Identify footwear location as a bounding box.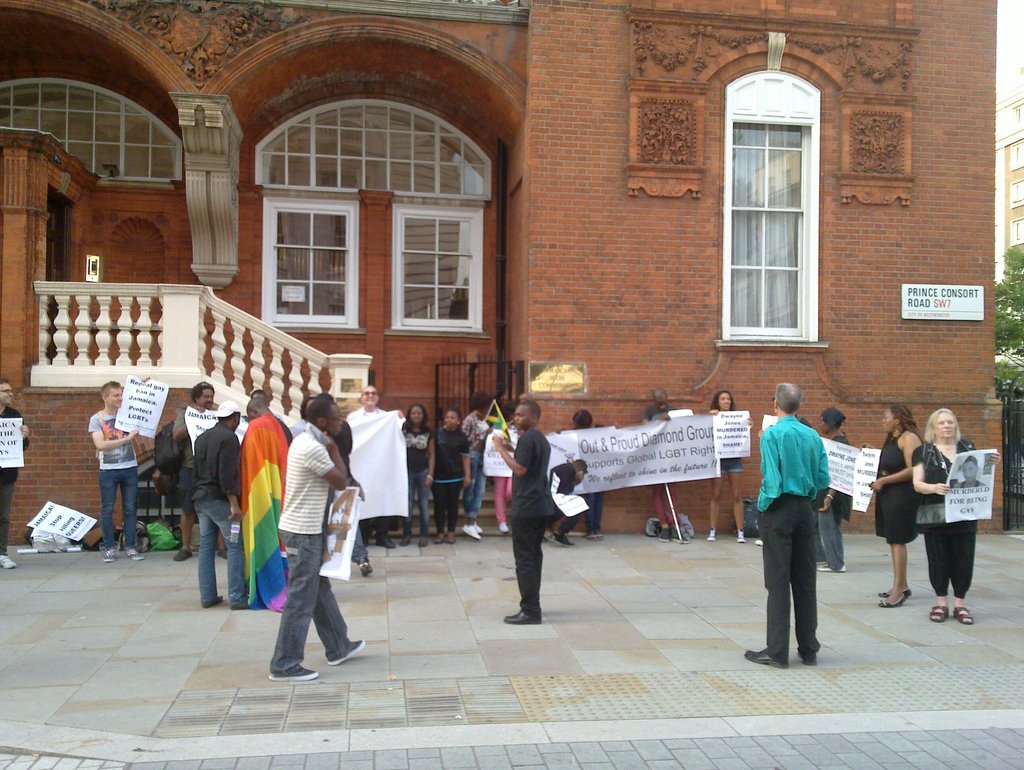
<region>473, 521, 483, 533</region>.
